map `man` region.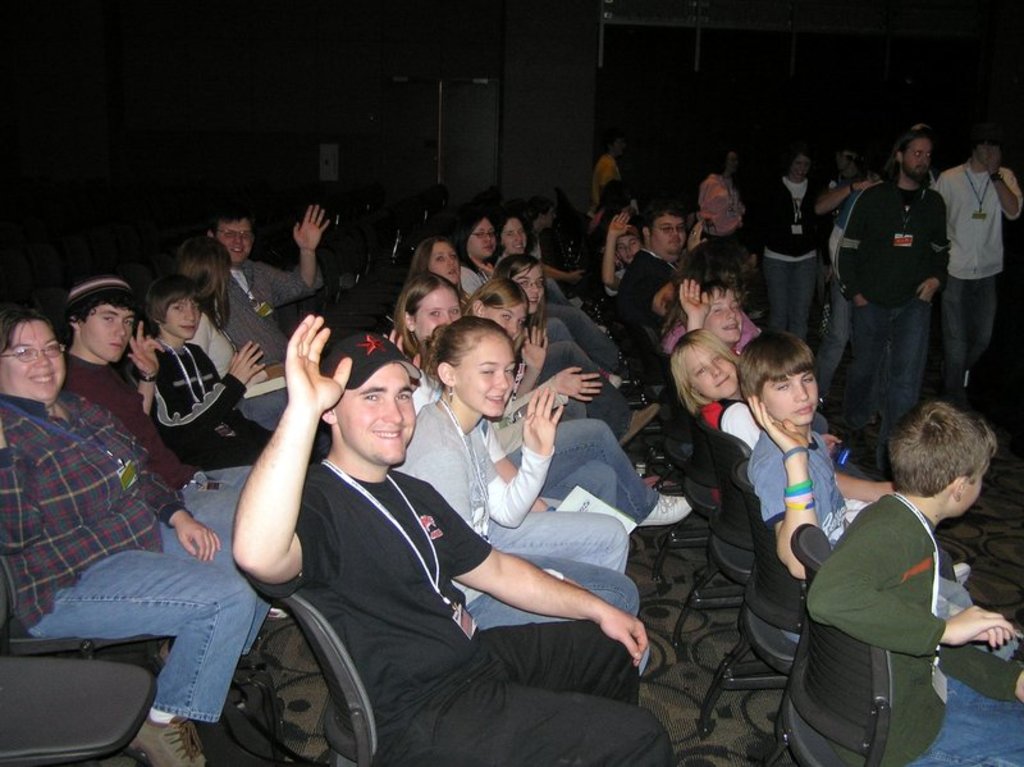
Mapped to box(611, 202, 705, 348).
